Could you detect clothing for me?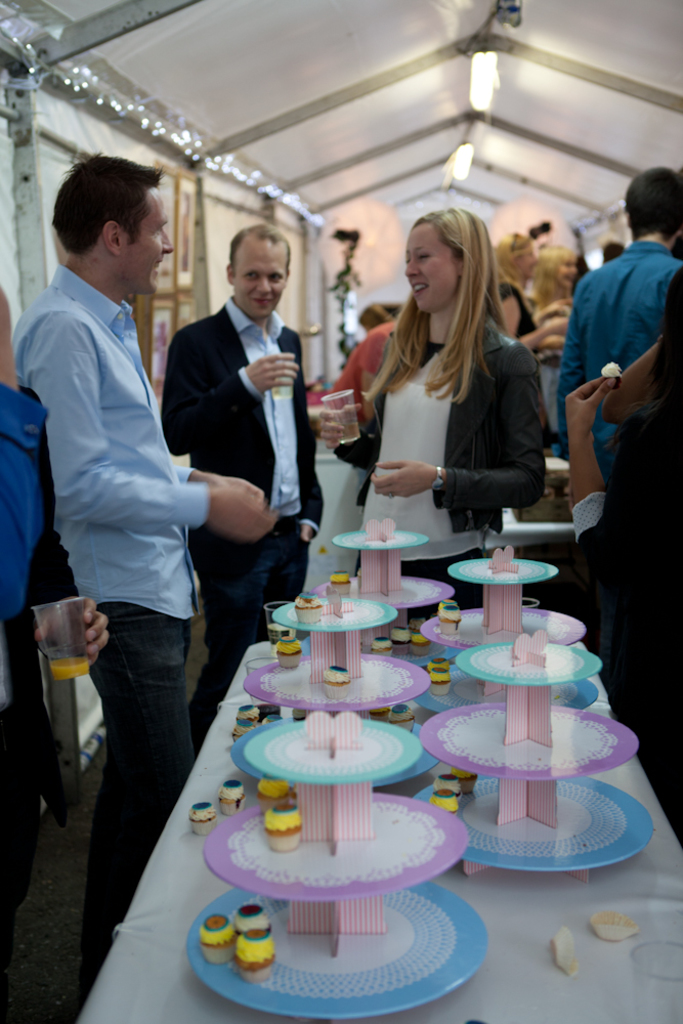
Detection result: (x1=339, y1=322, x2=394, y2=503).
